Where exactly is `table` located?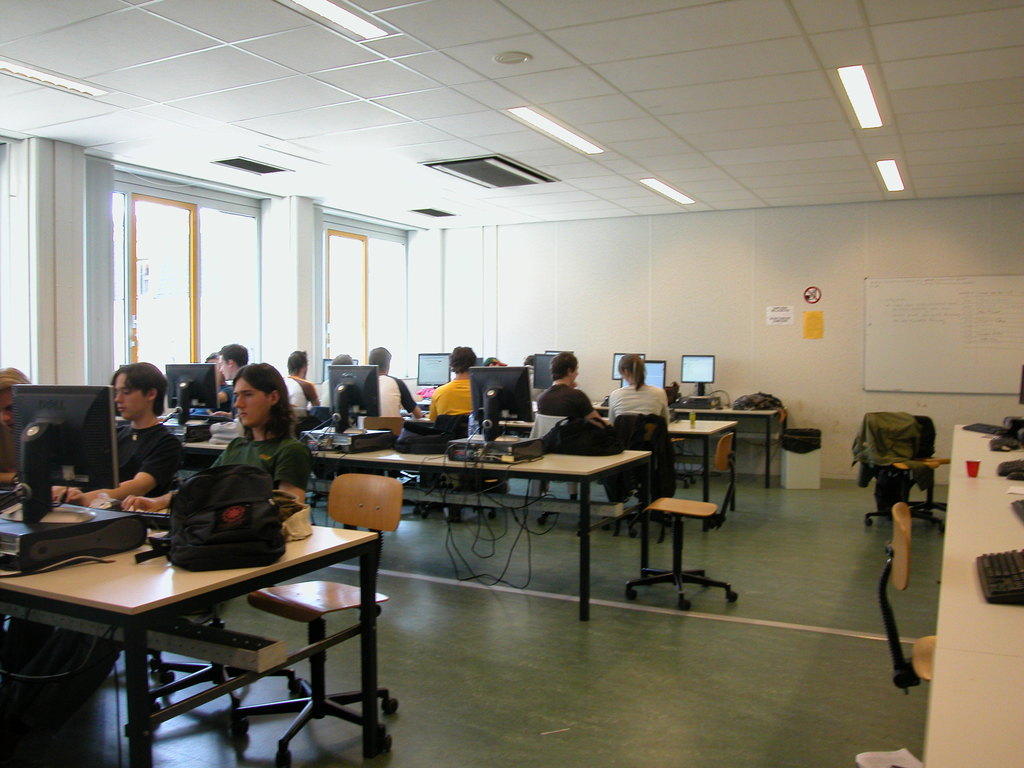
Its bounding box is Rect(584, 401, 781, 496).
